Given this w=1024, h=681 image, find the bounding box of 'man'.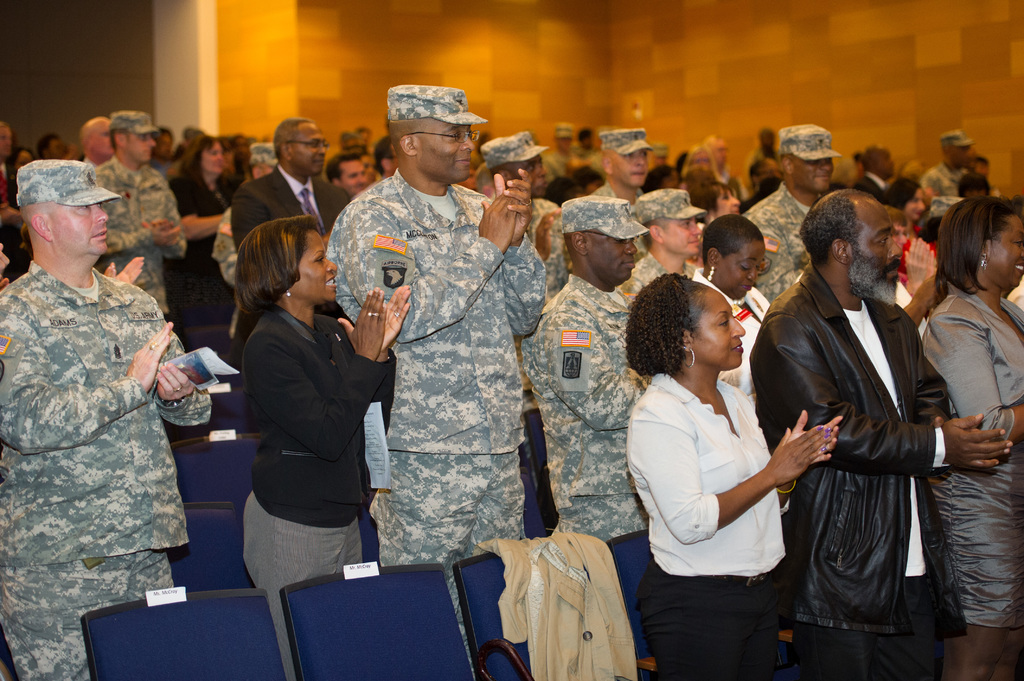
(left=36, top=136, right=61, bottom=162).
